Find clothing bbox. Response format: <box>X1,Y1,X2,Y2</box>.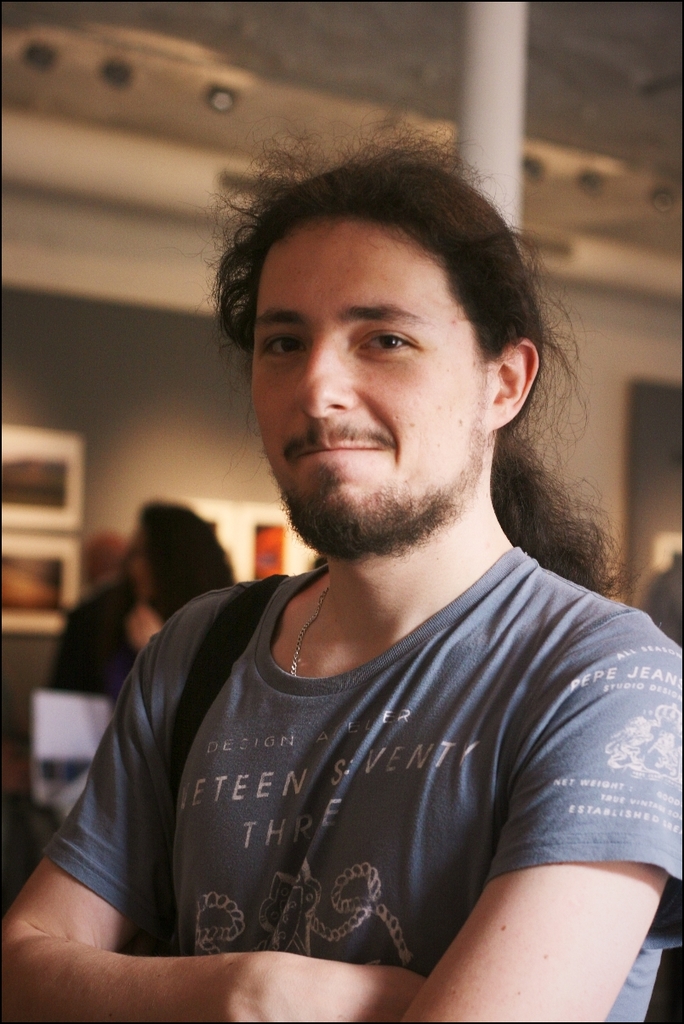
<box>26,525,682,1005</box>.
